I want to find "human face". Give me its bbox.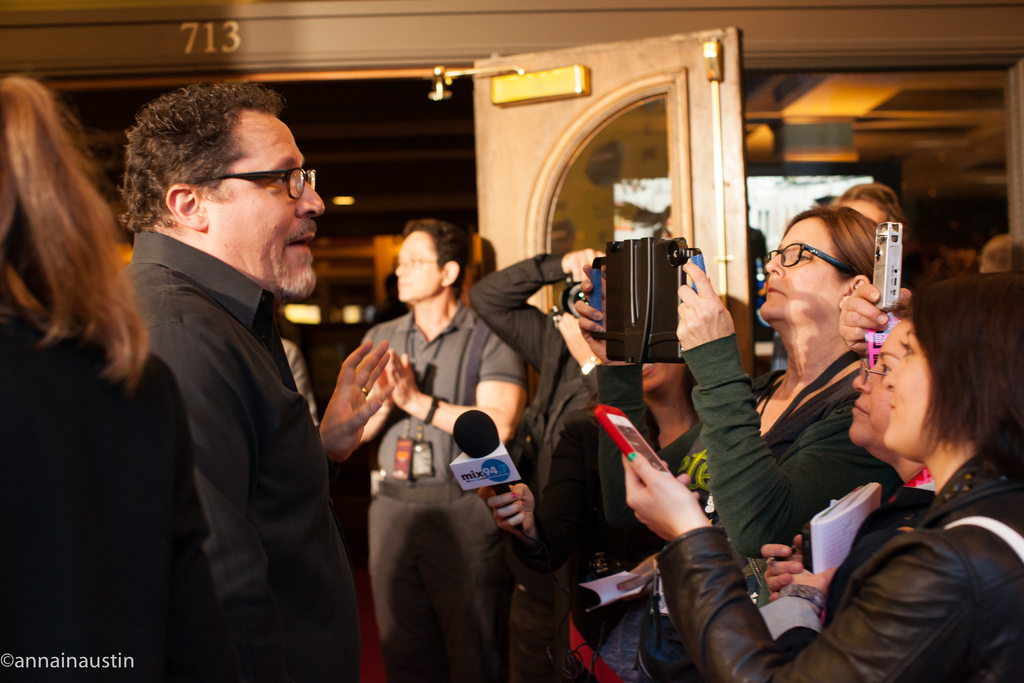
bbox(885, 330, 936, 452).
